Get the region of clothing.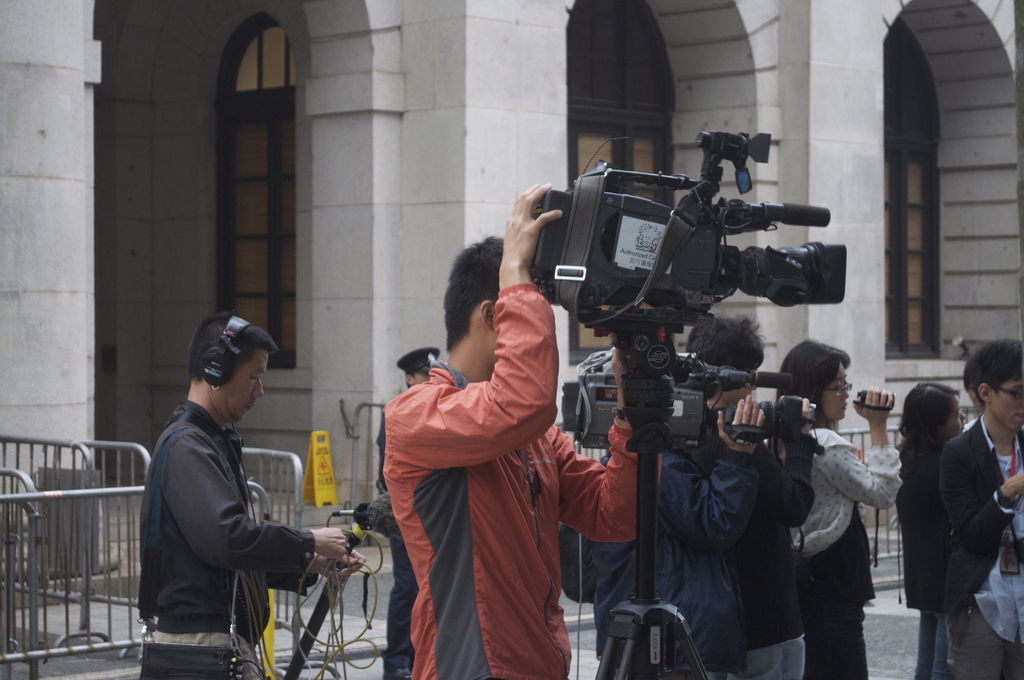
left=808, top=425, right=899, bottom=679.
